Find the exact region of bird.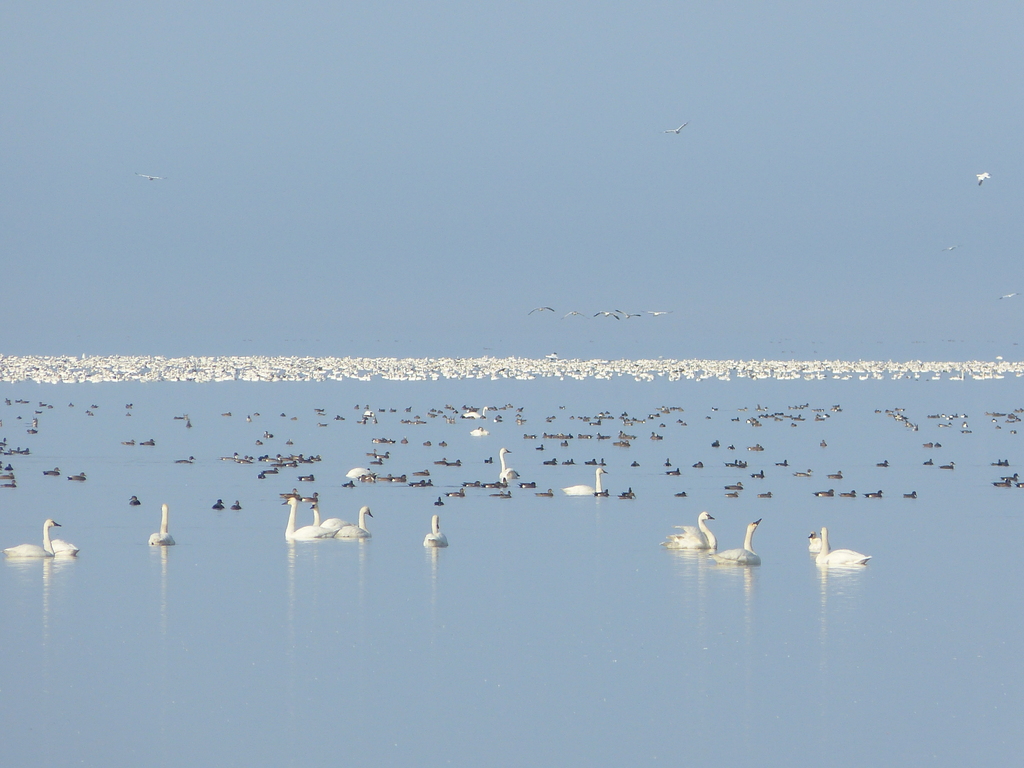
Exact region: Rect(419, 515, 449, 547).
